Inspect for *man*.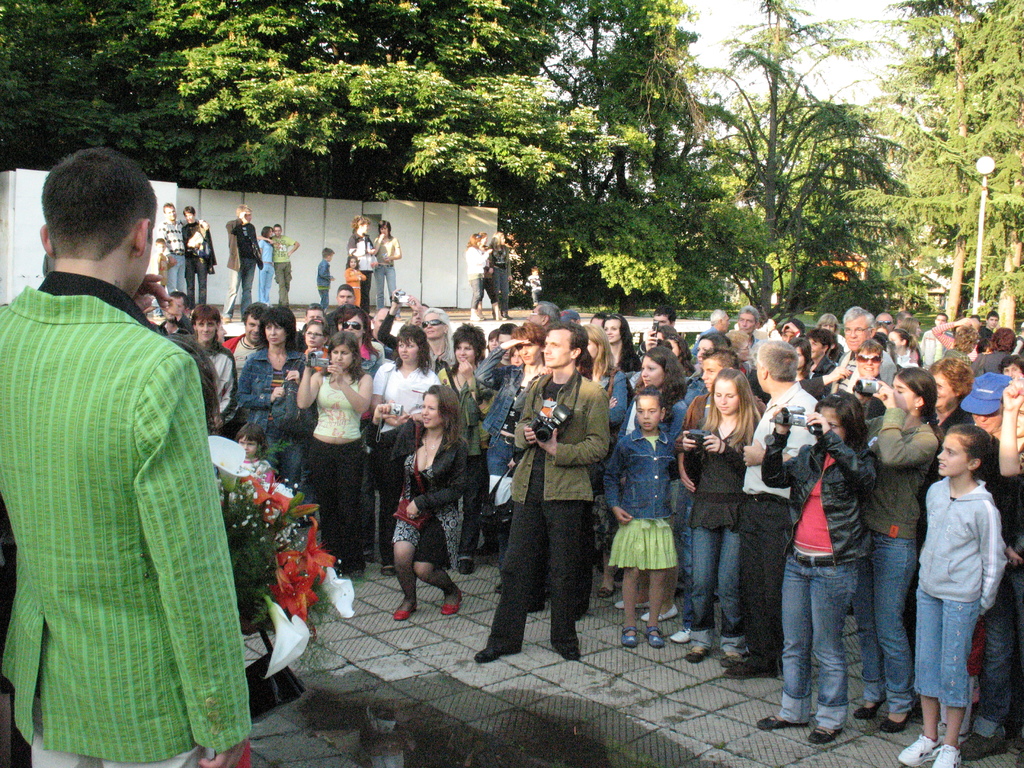
Inspection: locate(0, 148, 253, 767).
